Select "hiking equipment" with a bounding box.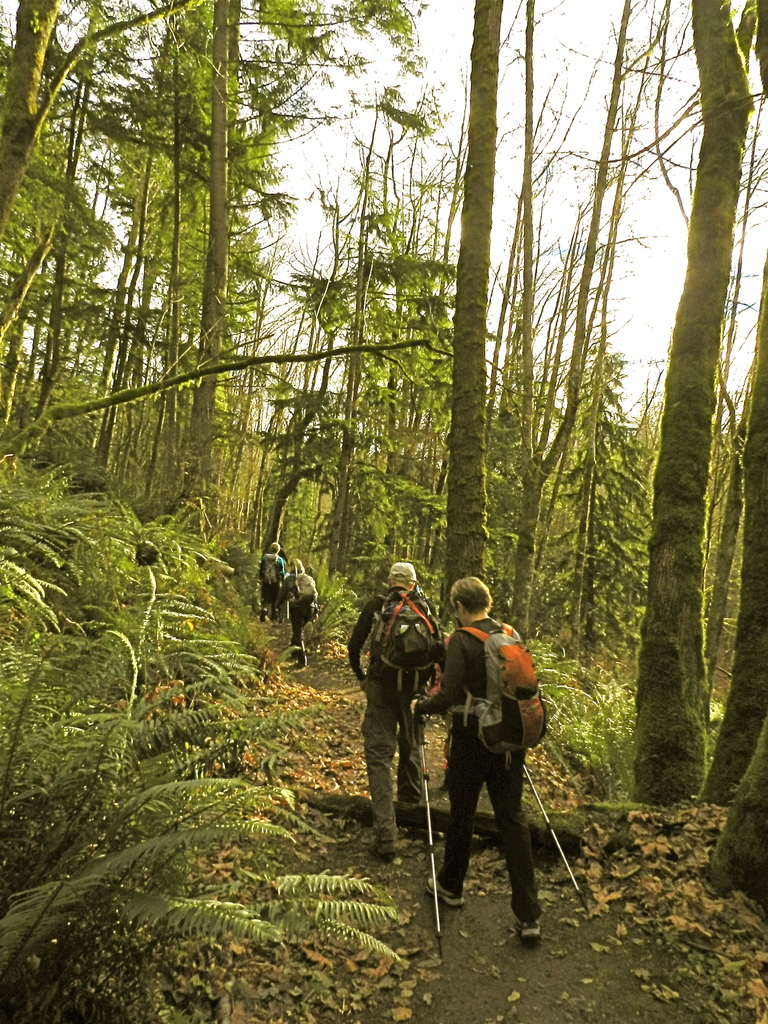
detection(289, 567, 318, 609).
